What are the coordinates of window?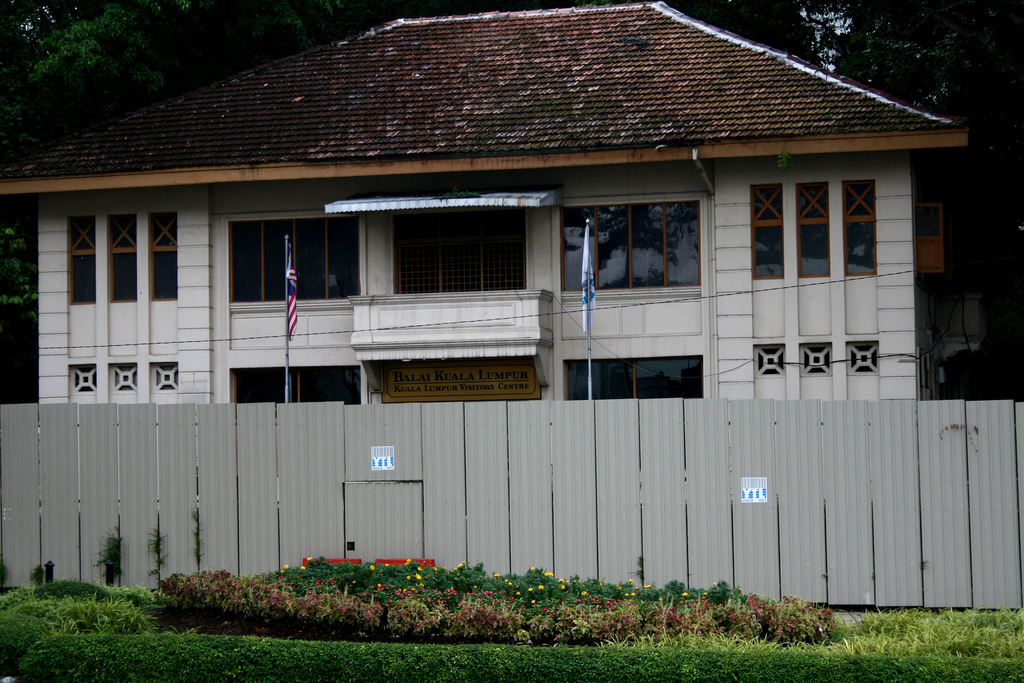
box=[228, 218, 359, 304].
